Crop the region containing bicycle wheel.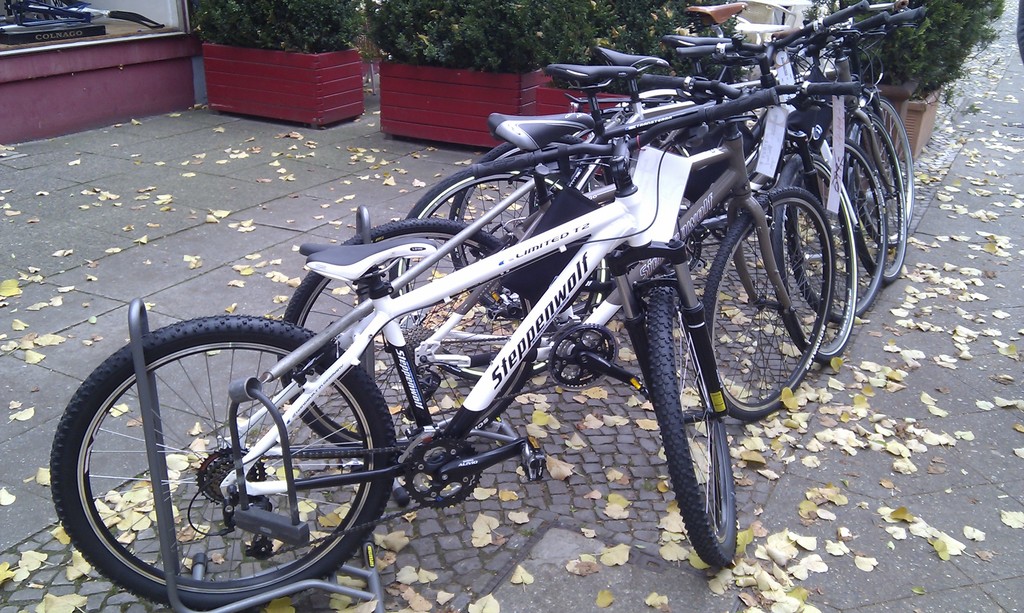
Crop region: box=[698, 183, 836, 423].
